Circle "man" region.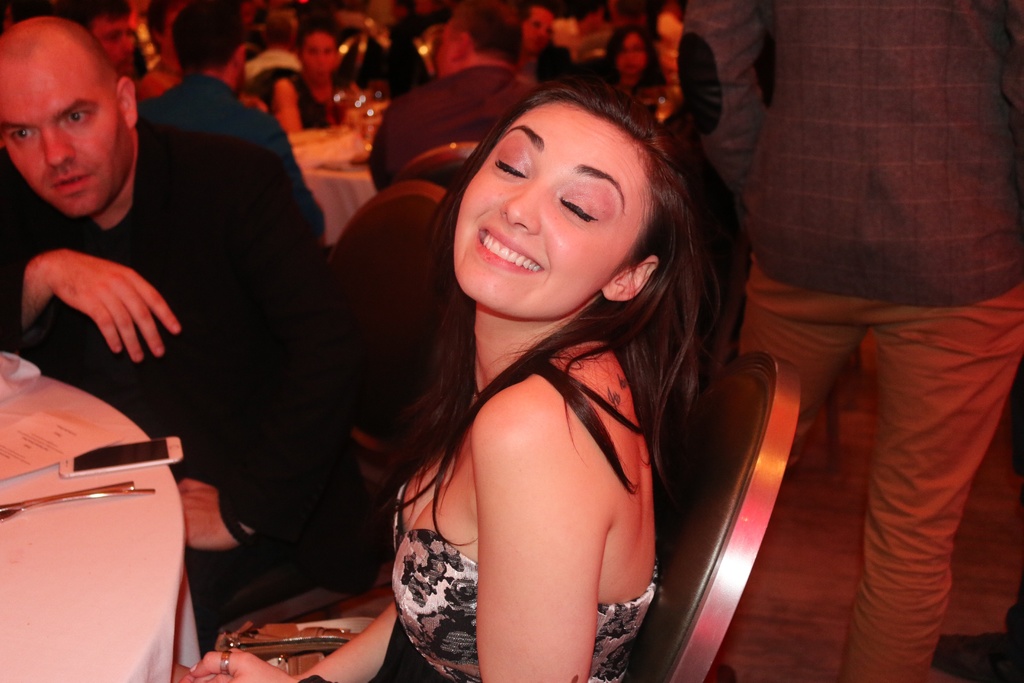
Region: <region>516, 6, 572, 84</region>.
